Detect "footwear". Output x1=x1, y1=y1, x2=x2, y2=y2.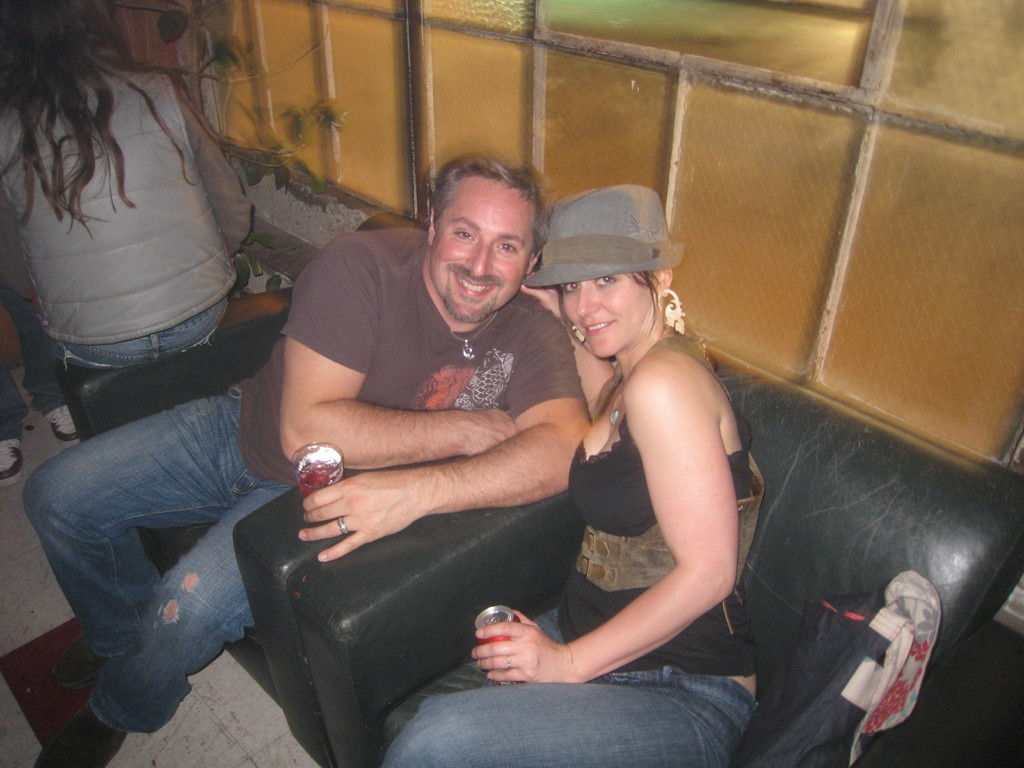
x1=0, y1=438, x2=29, y2=486.
